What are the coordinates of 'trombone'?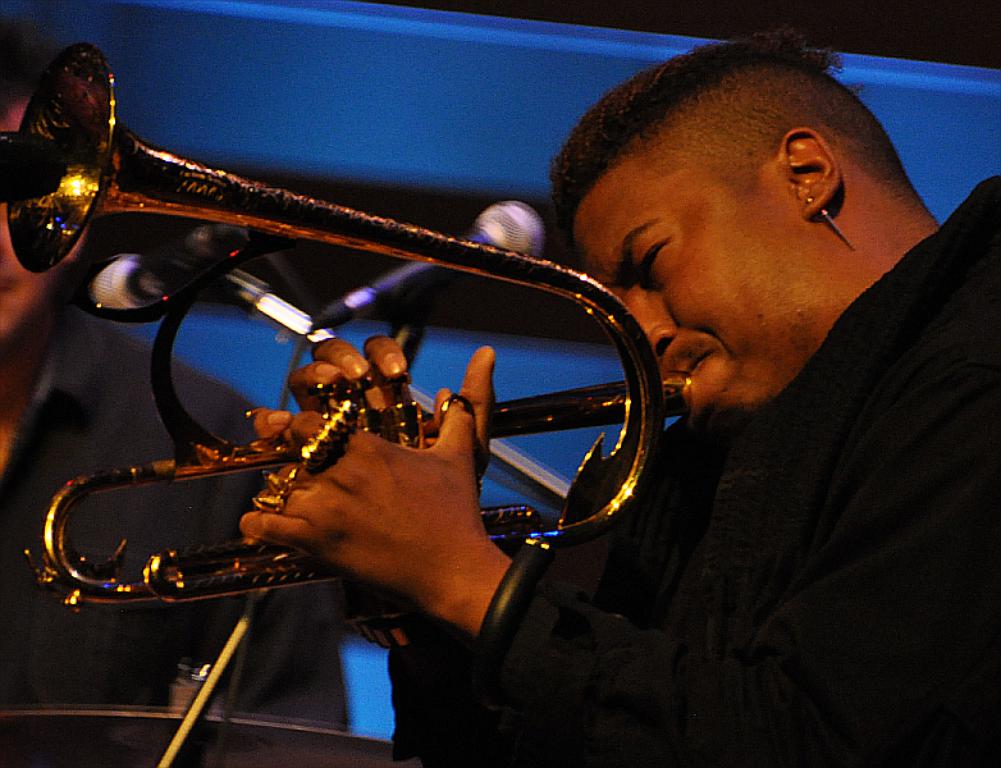
left=5, top=42, right=694, bottom=607.
